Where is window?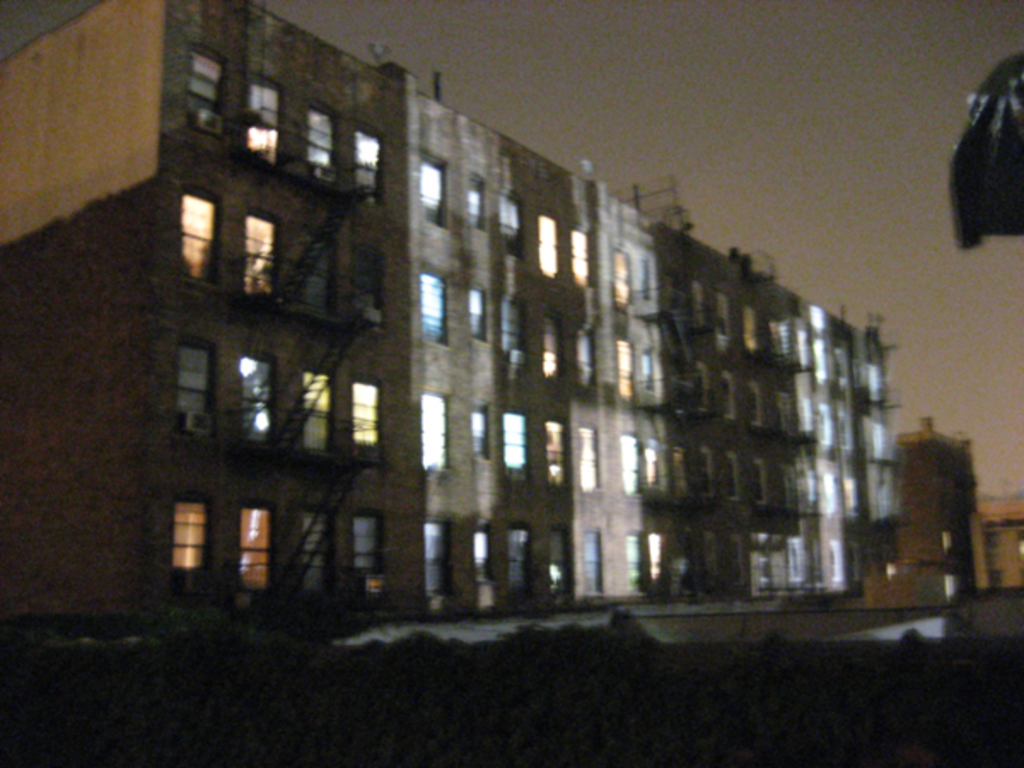
357:130:381:205.
